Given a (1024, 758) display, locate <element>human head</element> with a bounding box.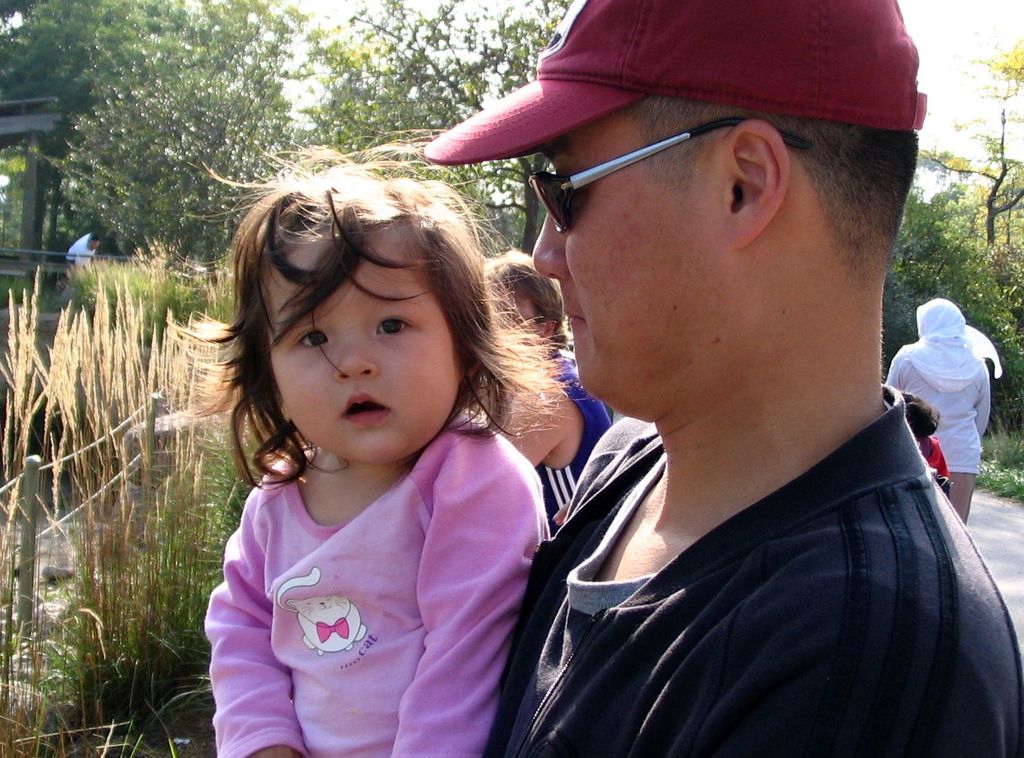
Located: (x1=425, y1=3, x2=927, y2=415).
